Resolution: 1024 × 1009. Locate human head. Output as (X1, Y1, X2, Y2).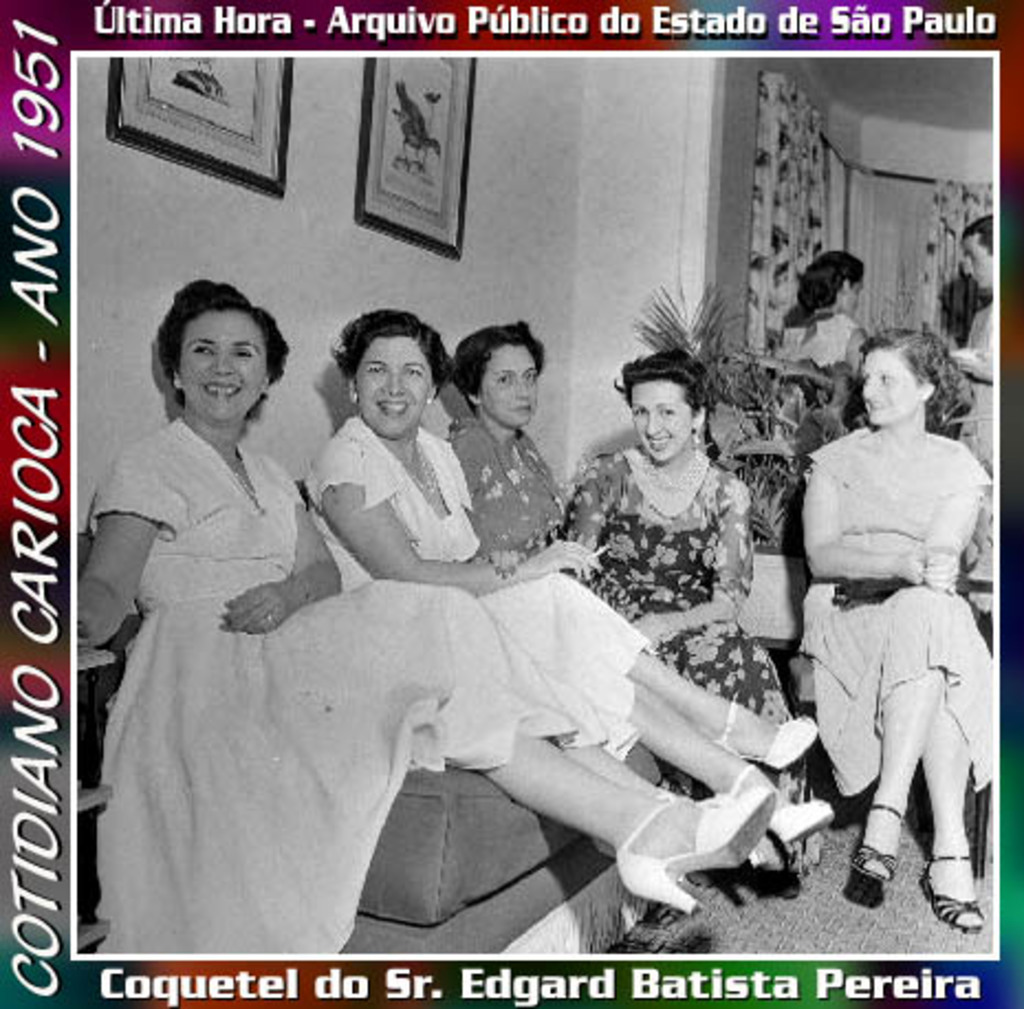
(339, 315, 443, 438).
